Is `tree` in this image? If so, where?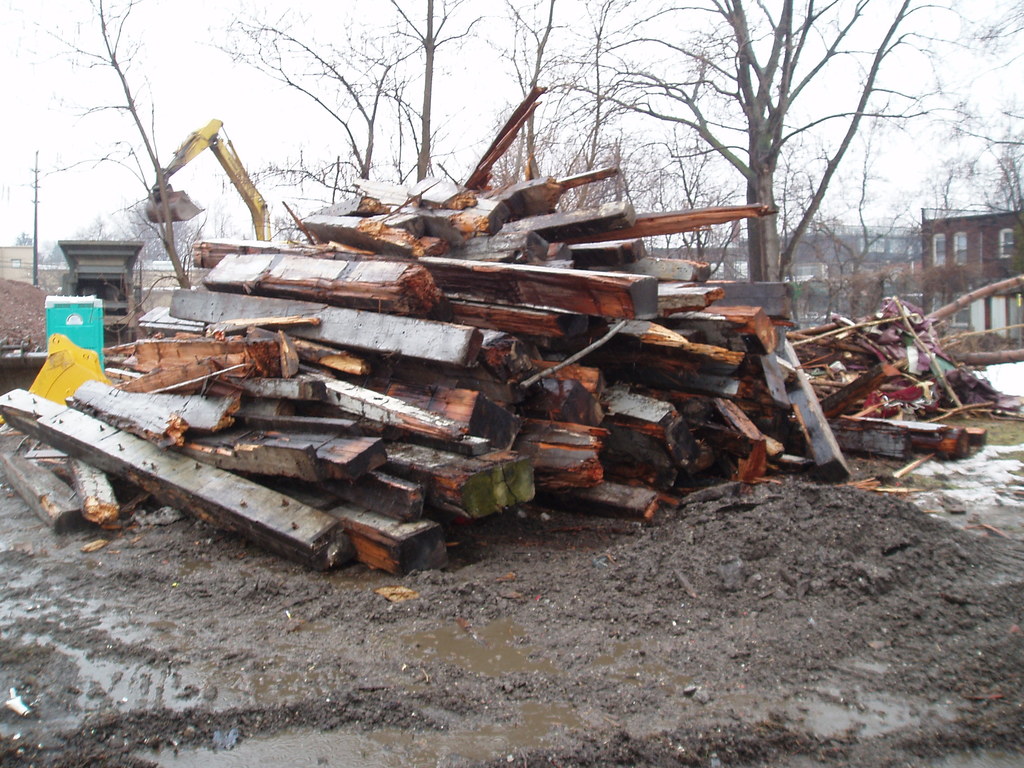
Yes, at [558, 0, 929, 281].
